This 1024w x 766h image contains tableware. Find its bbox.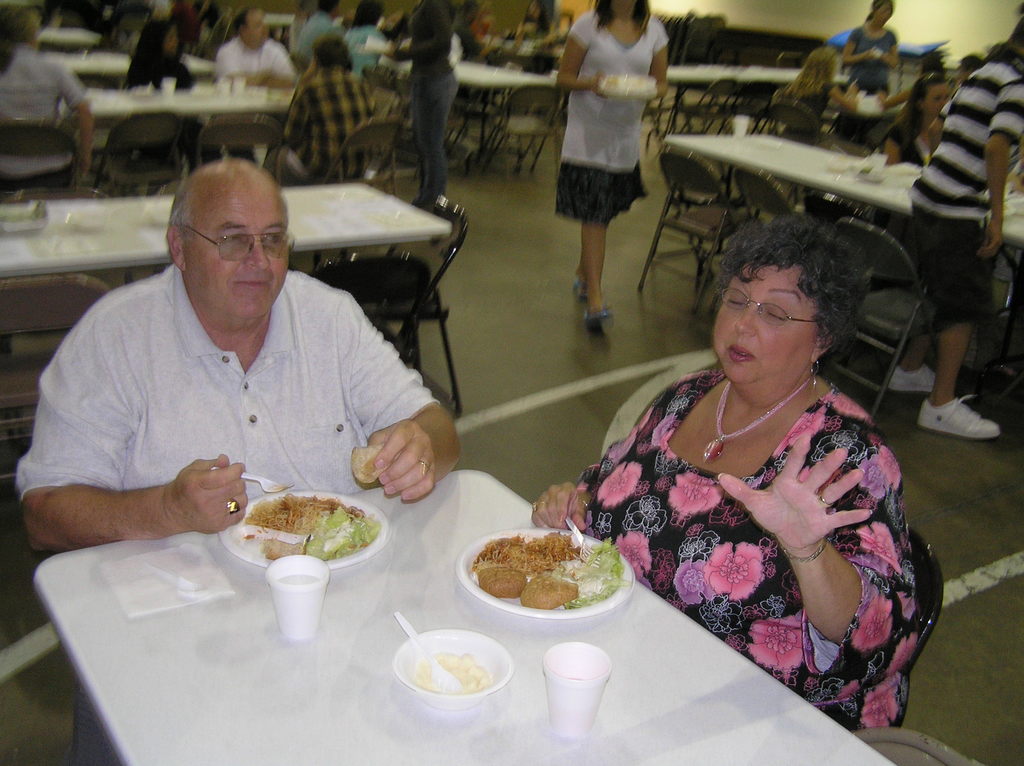
390,627,512,712.
